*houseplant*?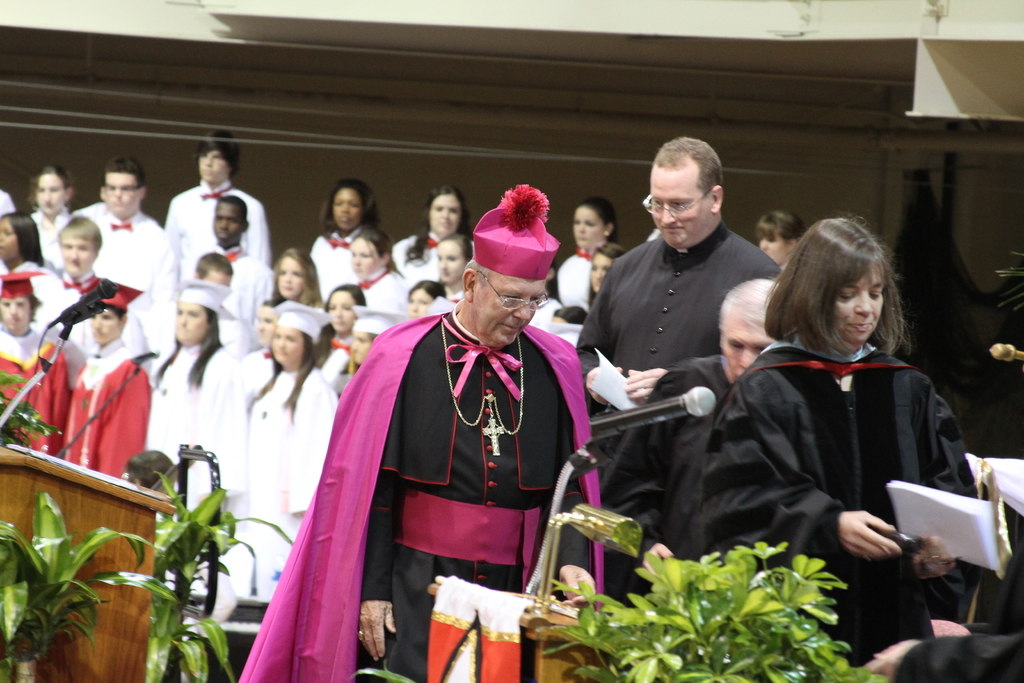
<bbox>77, 463, 296, 682</bbox>
